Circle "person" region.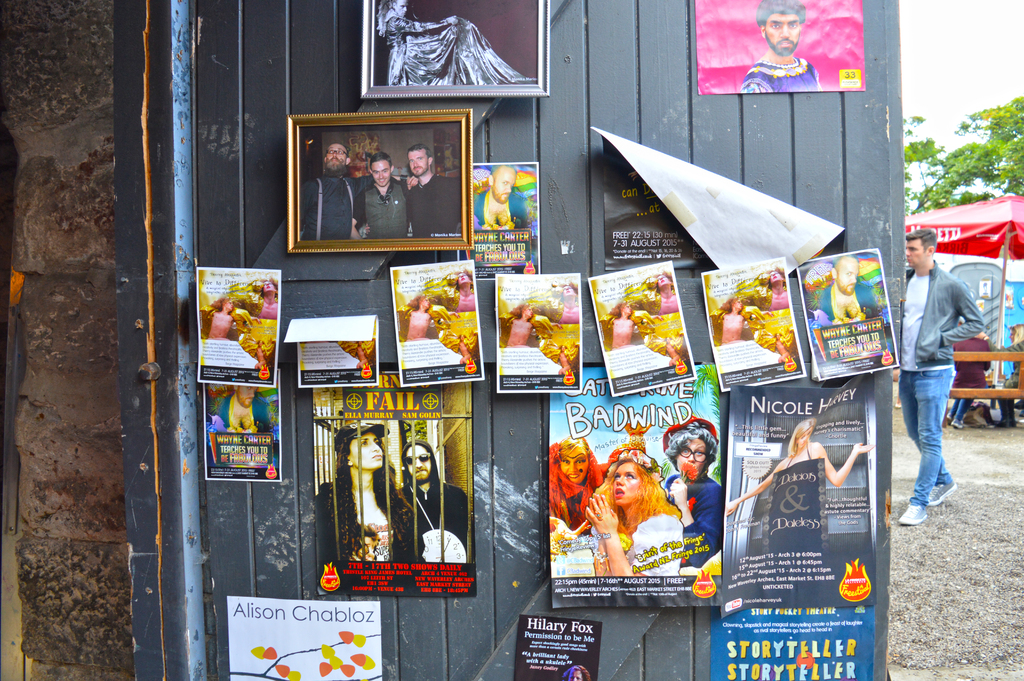
Region: Rect(945, 332, 993, 427).
